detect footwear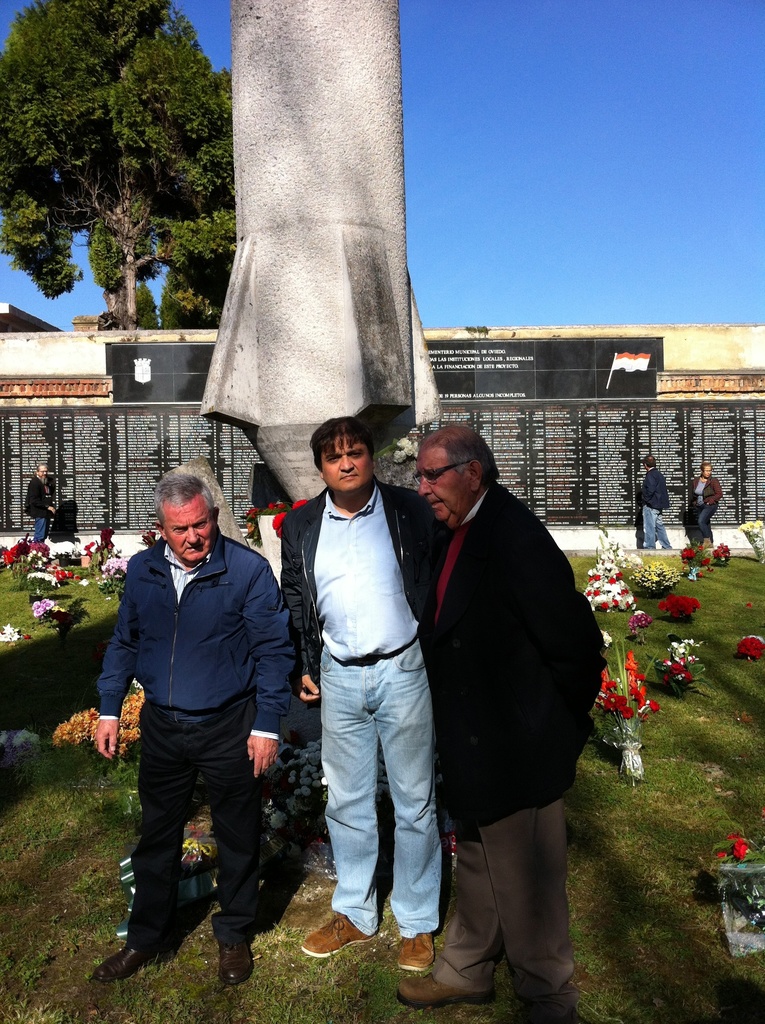
[97, 946, 158, 979]
